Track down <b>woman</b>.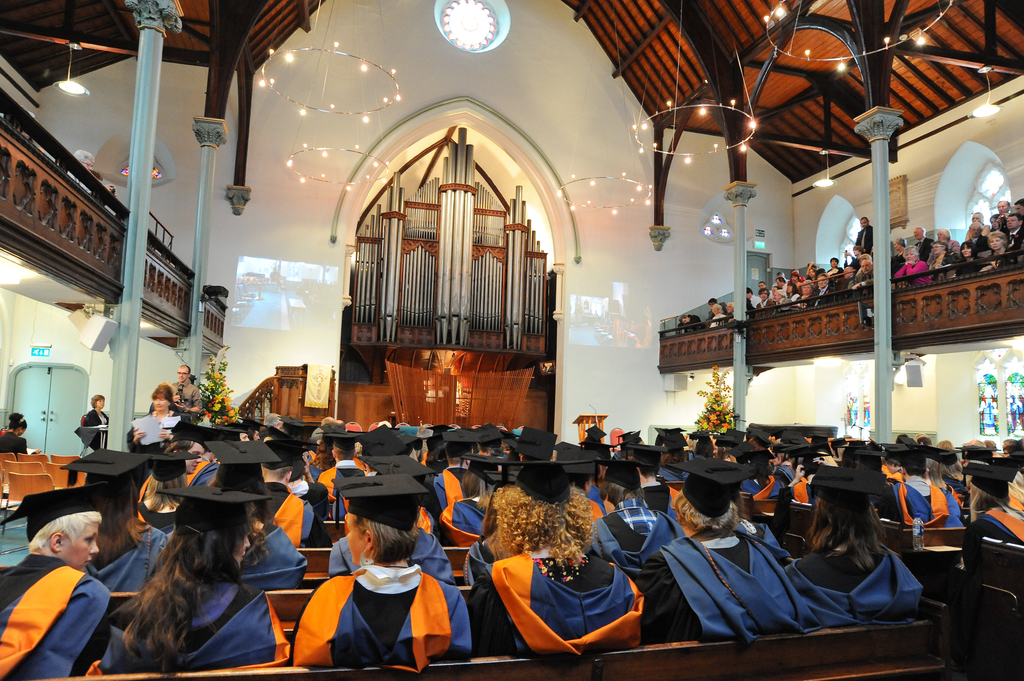
Tracked to bbox=[90, 481, 291, 678].
